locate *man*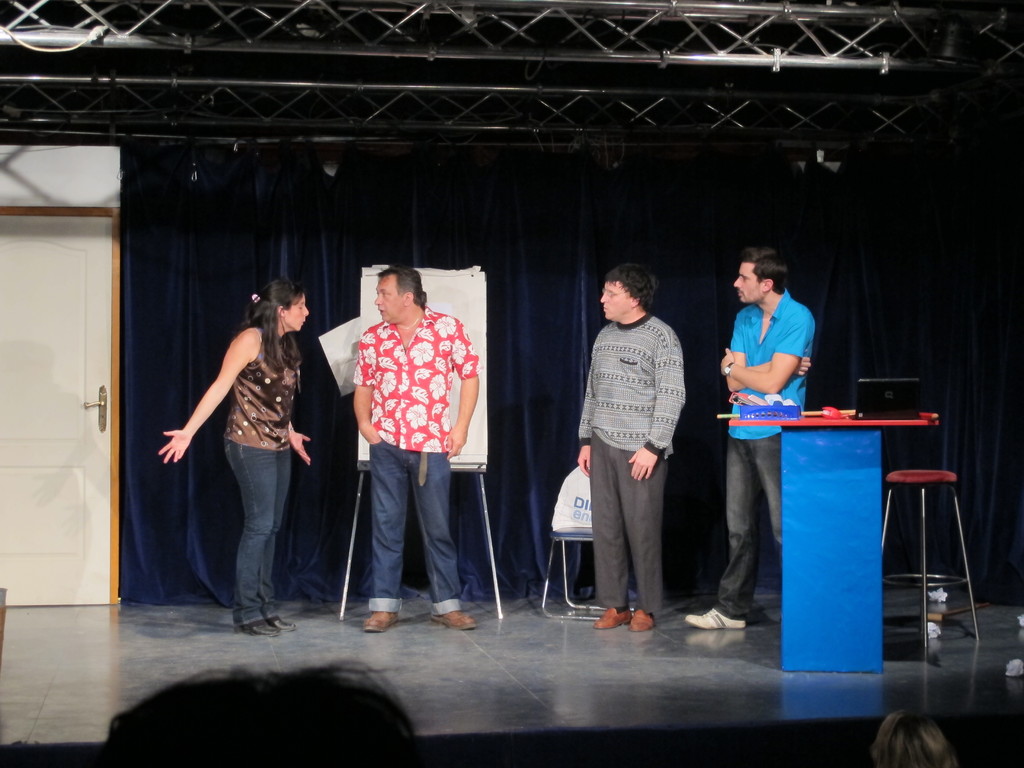
{"x1": 684, "y1": 246, "x2": 816, "y2": 628}
